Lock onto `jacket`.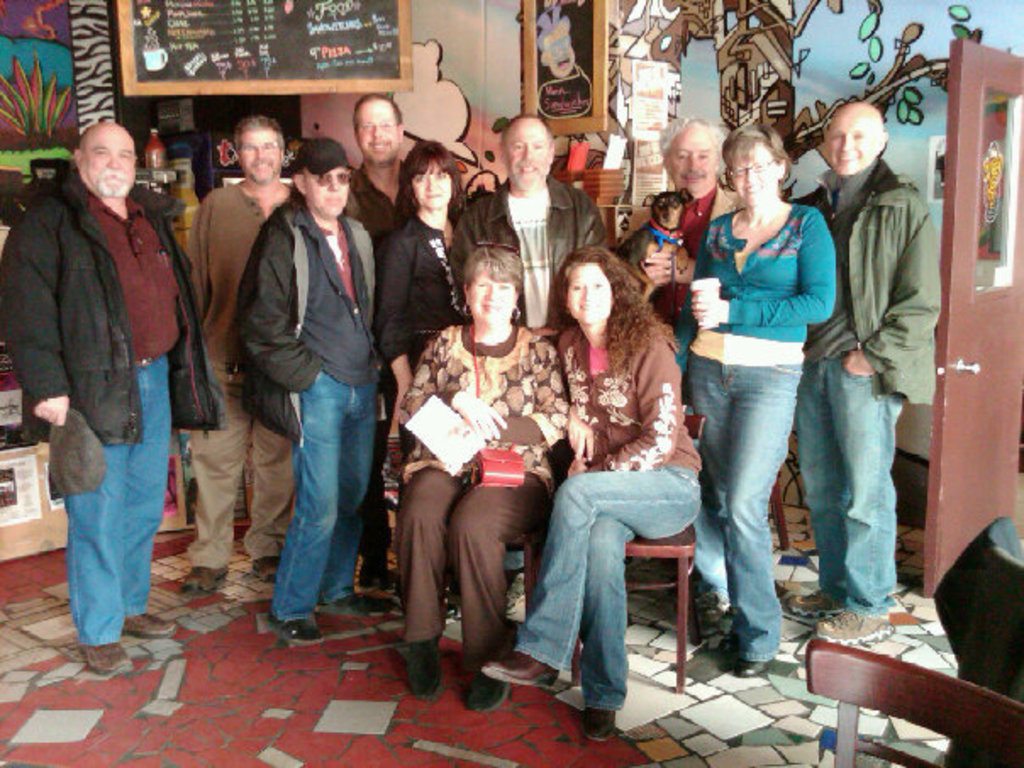
Locked: 451 176 612 334.
